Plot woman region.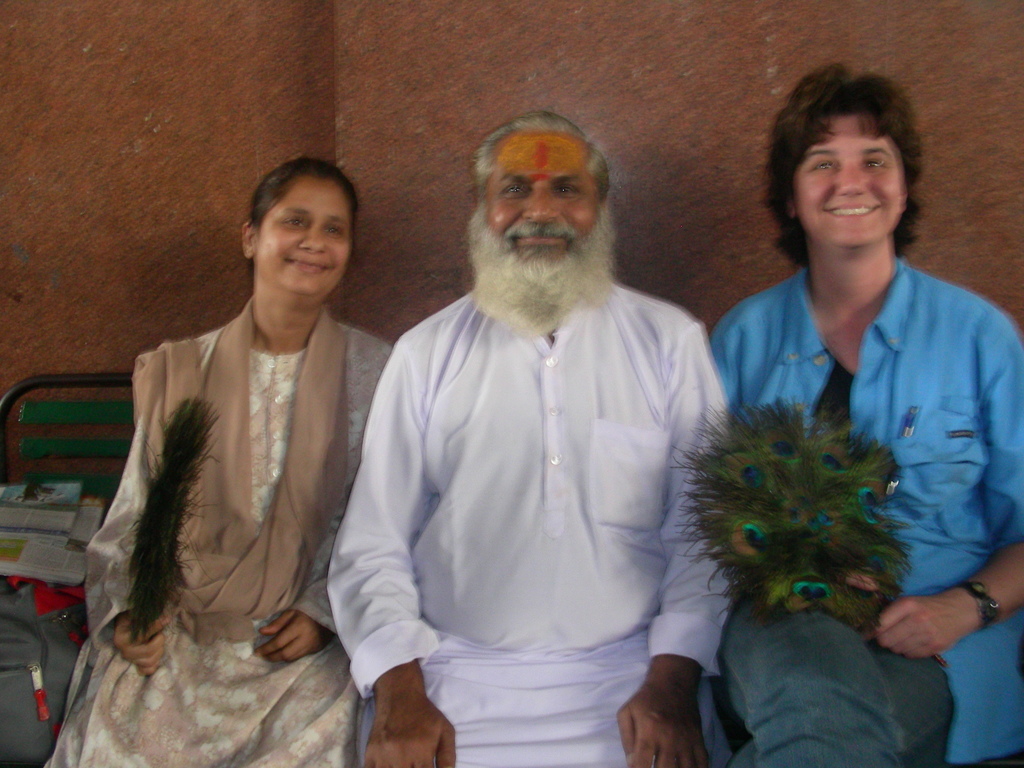
Plotted at rect(705, 61, 1023, 763).
